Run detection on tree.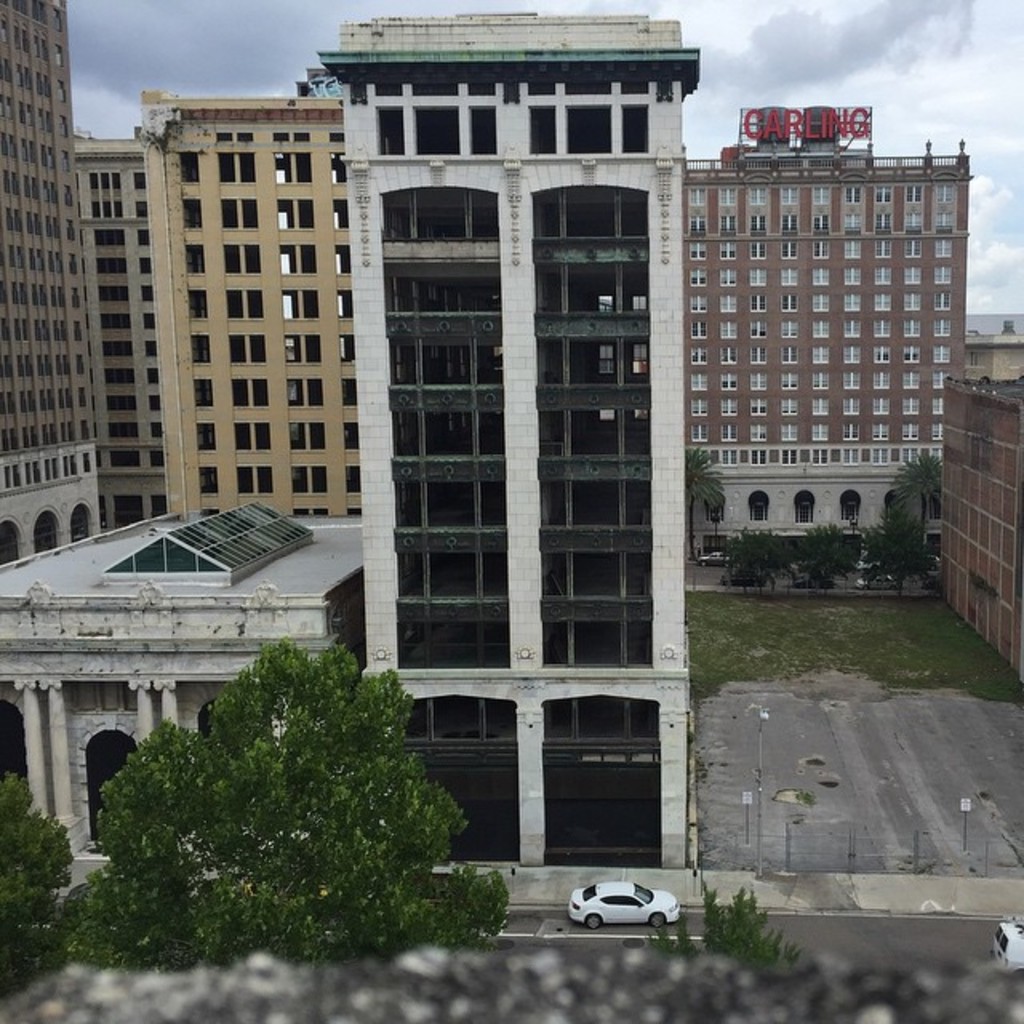
Result: crop(0, 763, 83, 997).
